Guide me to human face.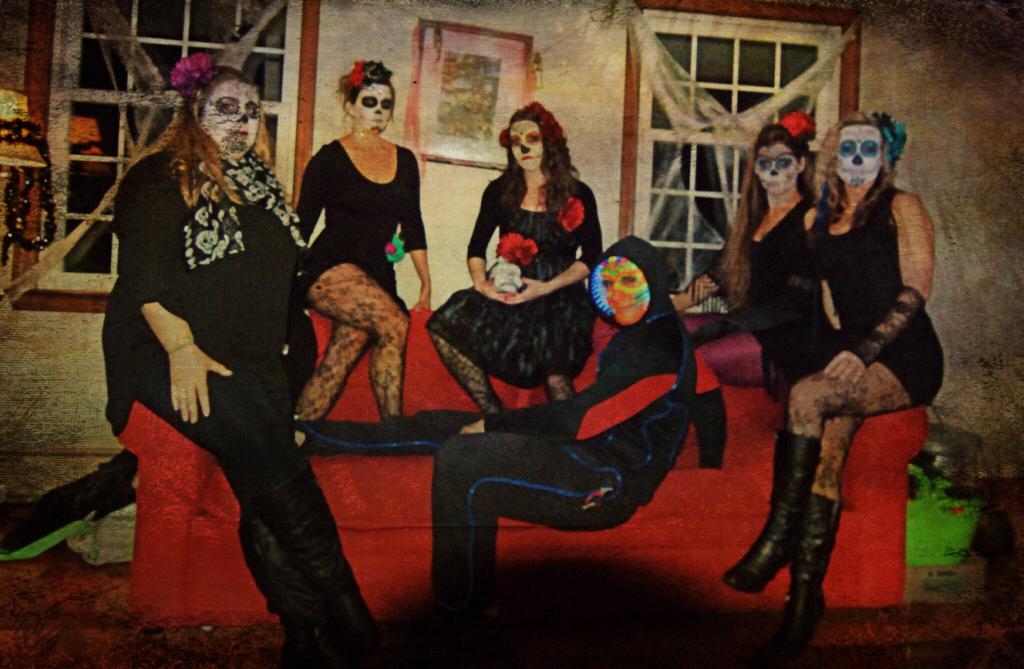
Guidance: [left=511, top=122, right=542, bottom=173].
